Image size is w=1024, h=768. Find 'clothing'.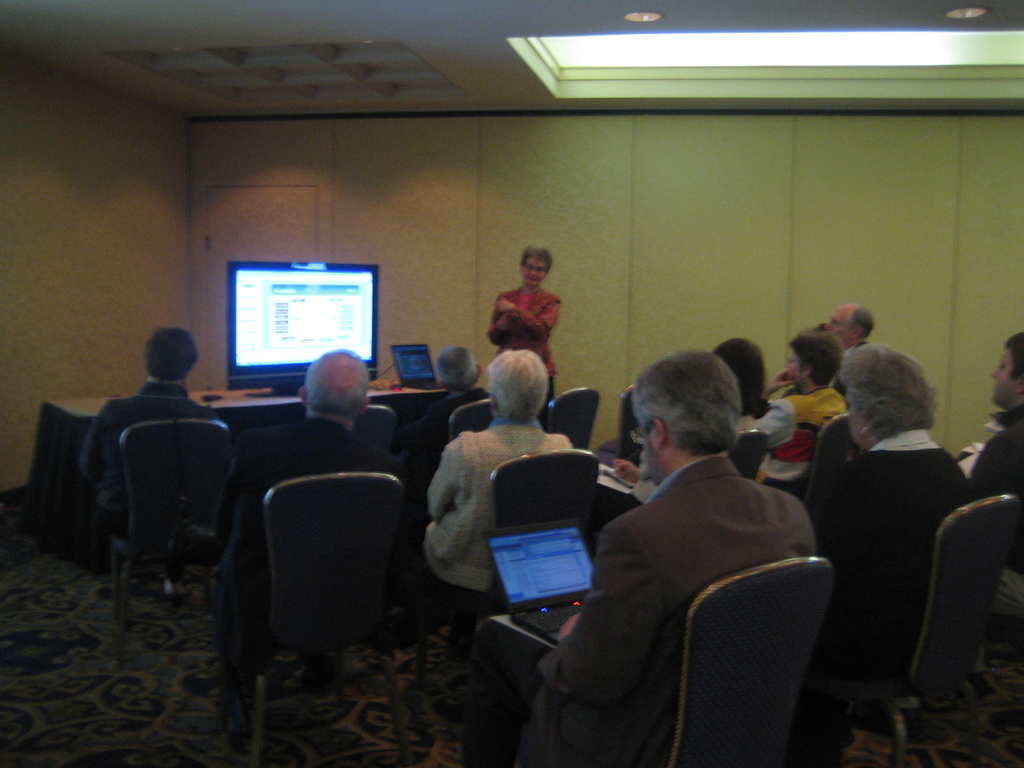
(965, 408, 1023, 623).
